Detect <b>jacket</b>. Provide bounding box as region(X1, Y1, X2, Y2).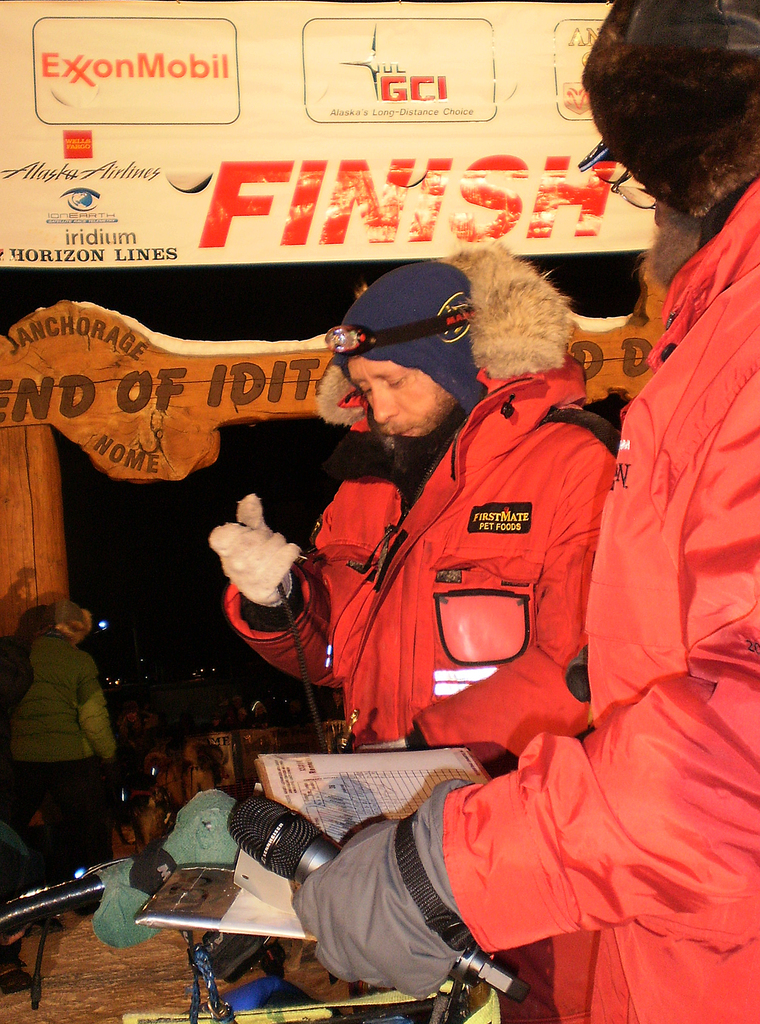
region(217, 352, 619, 807).
